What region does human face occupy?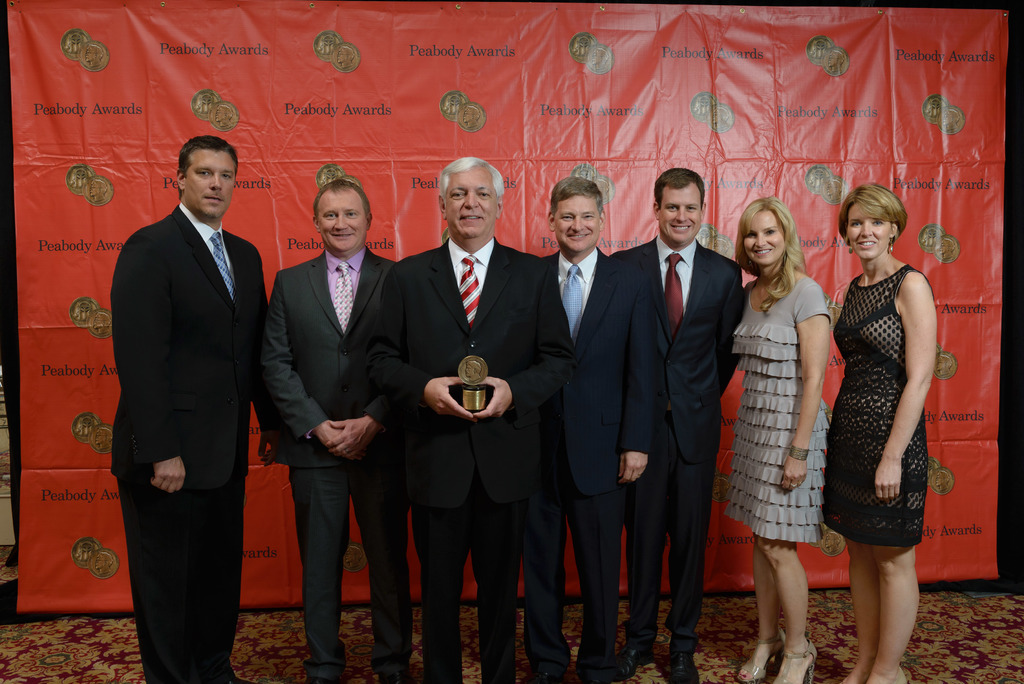
select_region(557, 193, 600, 252).
